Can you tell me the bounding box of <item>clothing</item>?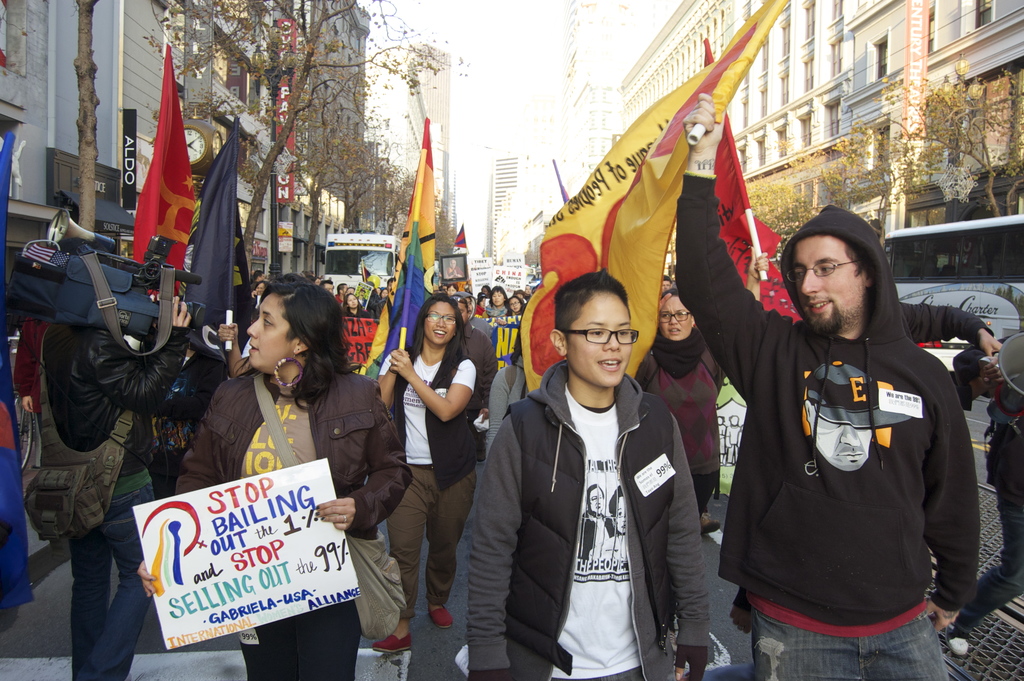
[x1=331, y1=294, x2=339, y2=303].
